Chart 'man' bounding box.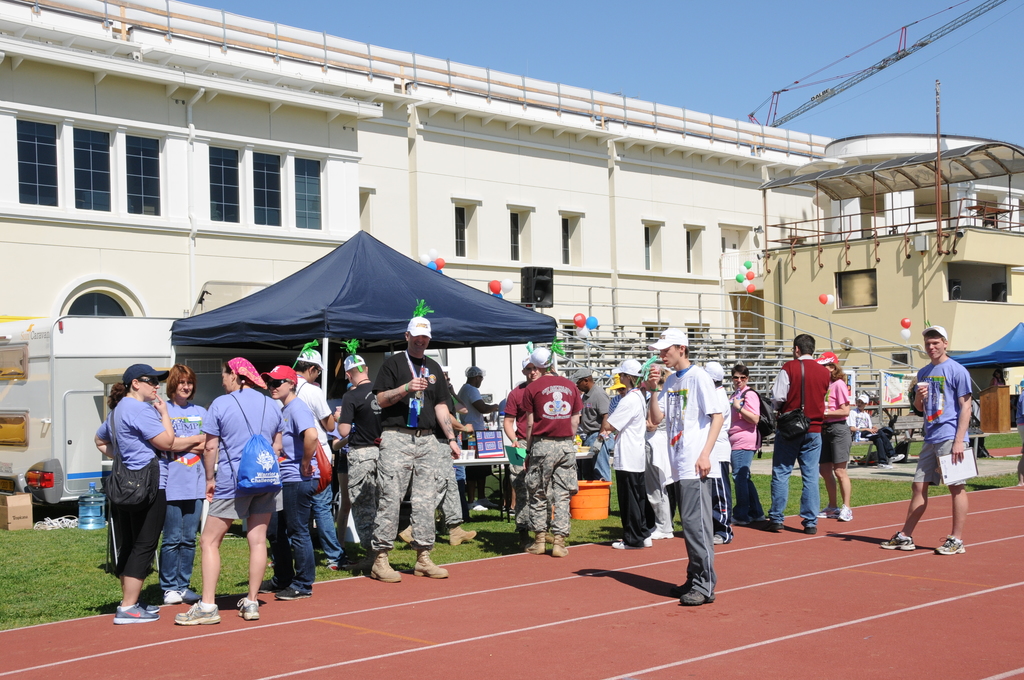
Charted: (left=883, top=326, right=972, bottom=553).
